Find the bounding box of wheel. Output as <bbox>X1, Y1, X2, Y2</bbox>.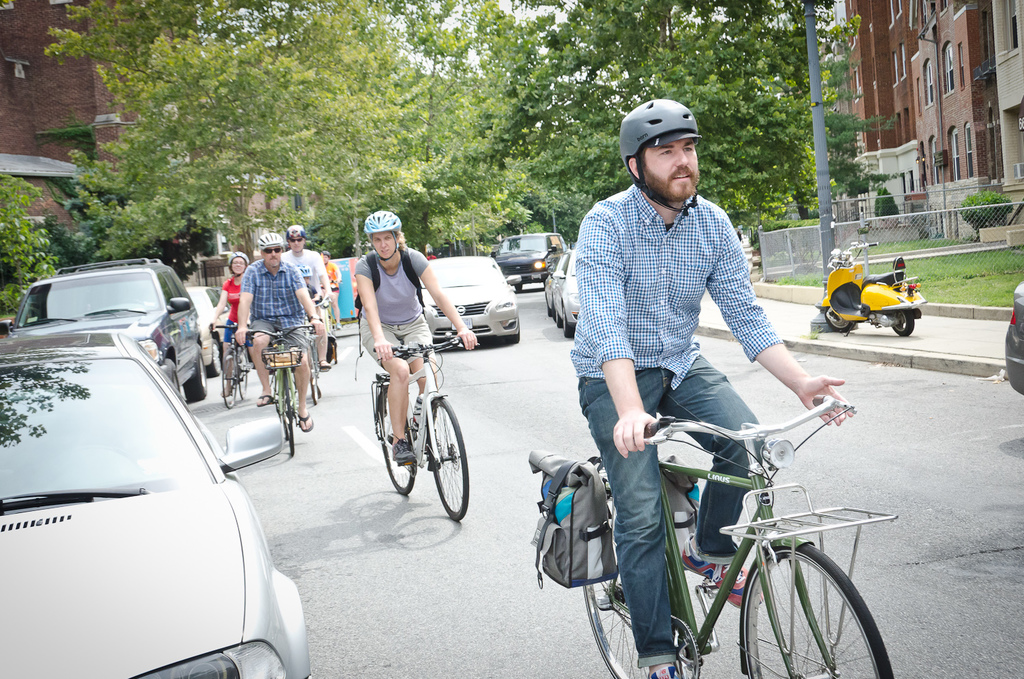
<bbox>892, 307, 913, 334</bbox>.
